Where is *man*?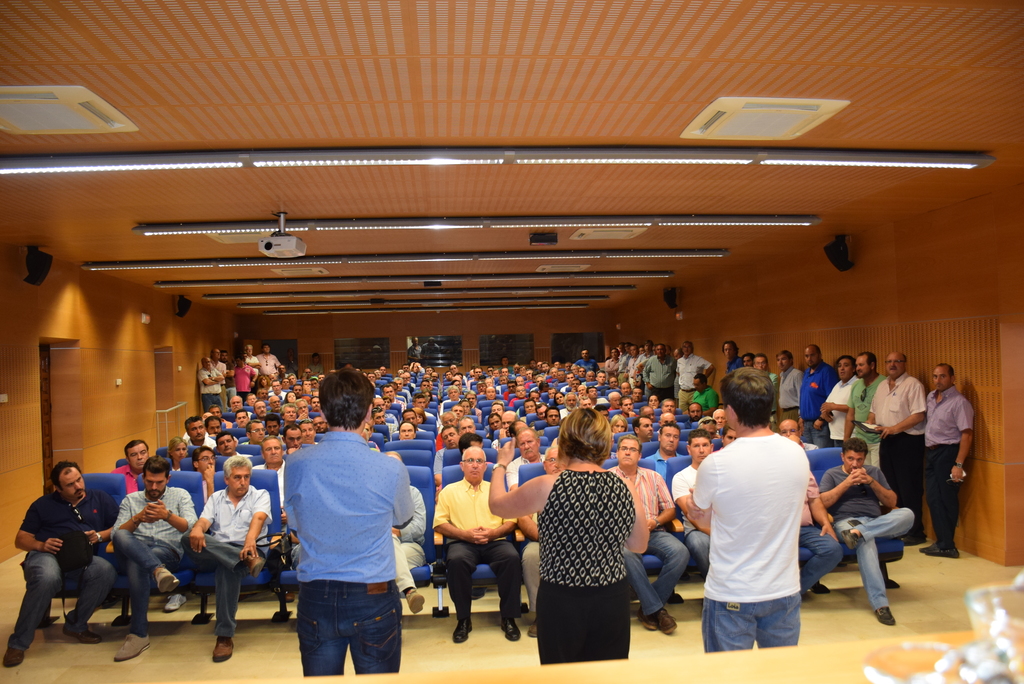
[415, 393, 426, 408].
